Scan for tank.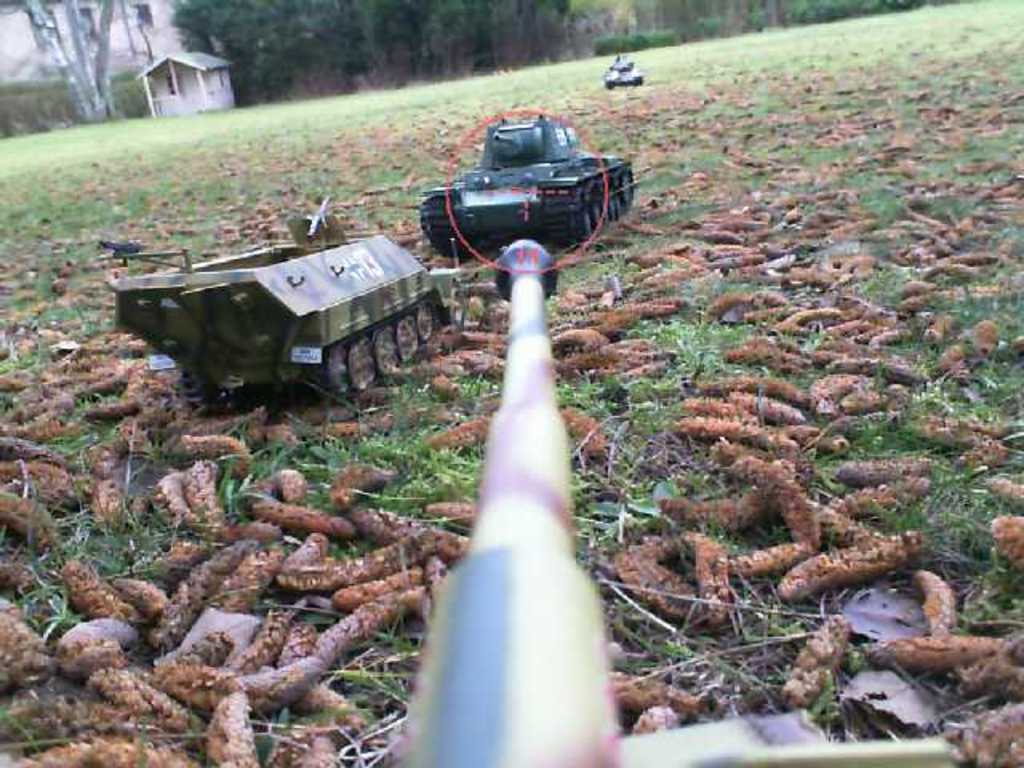
Scan result: select_region(418, 110, 637, 240).
